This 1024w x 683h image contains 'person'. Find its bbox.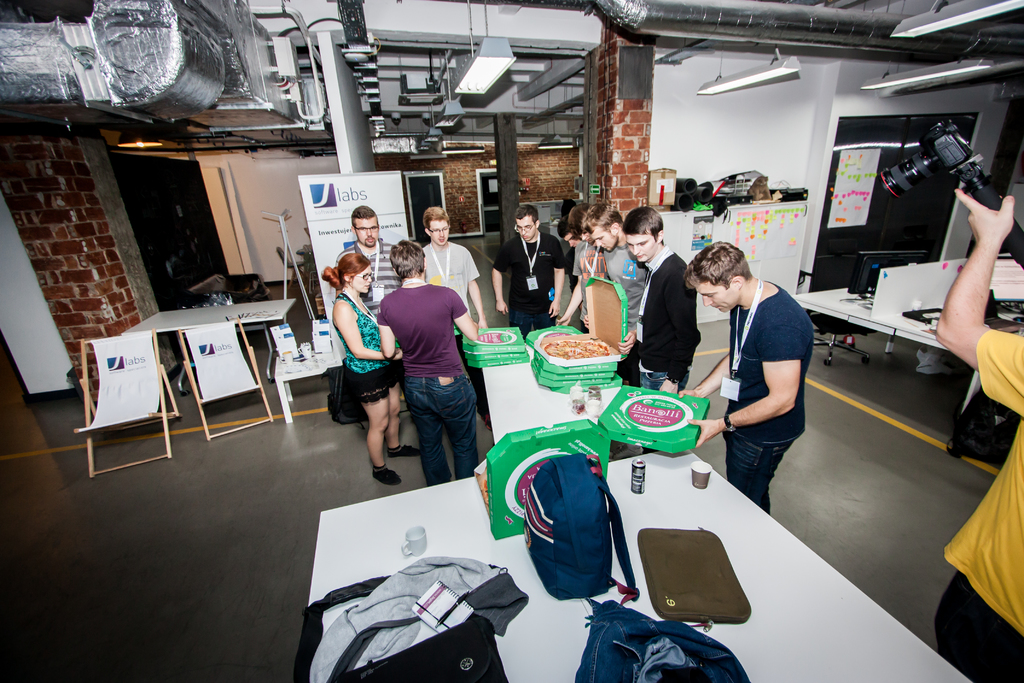
<bbox>328, 201, 404, 397</bbox>.
